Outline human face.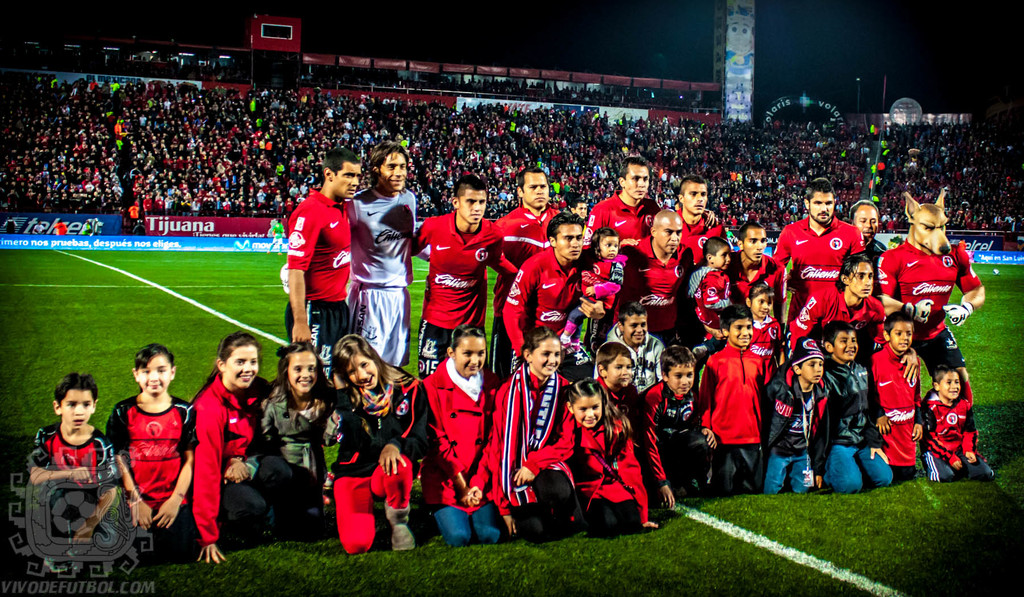
Outline: 854,204,875,238.
